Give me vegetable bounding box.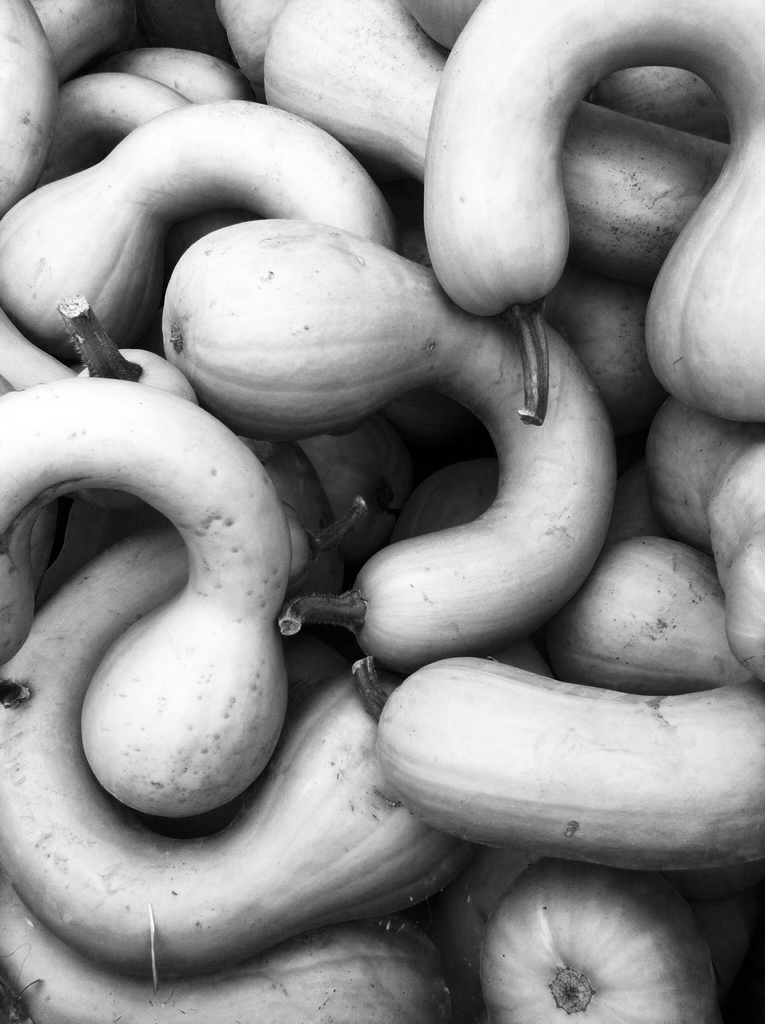
bbox=[467, 889, 714, 1023].
